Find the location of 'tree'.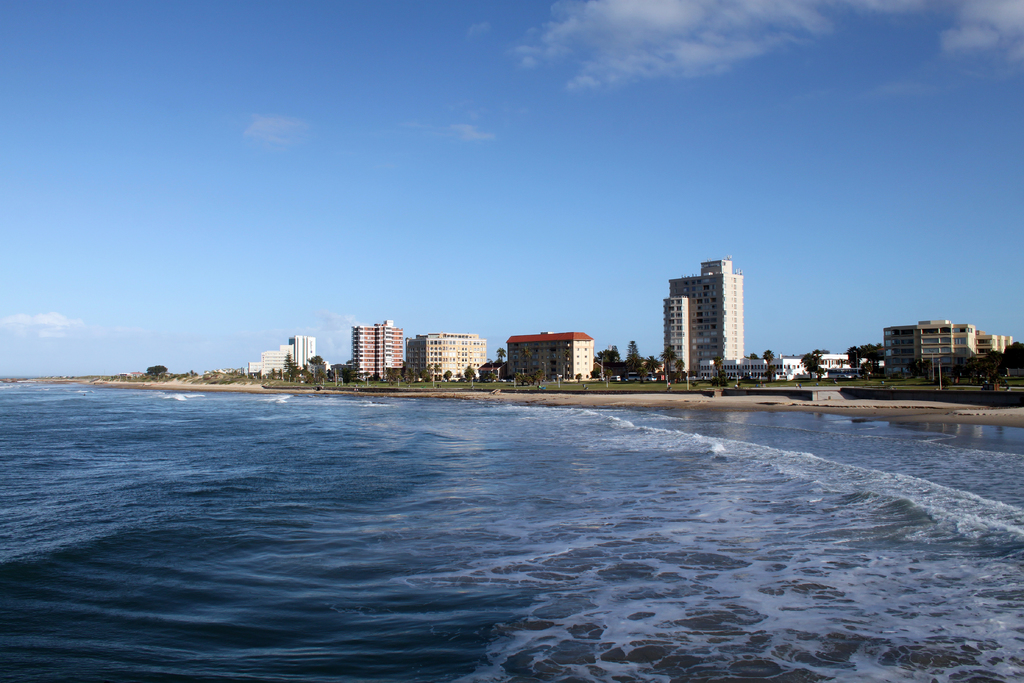
Location: {"x1": 497, "y1": 345, "x2": 505, "y2": 368}.
